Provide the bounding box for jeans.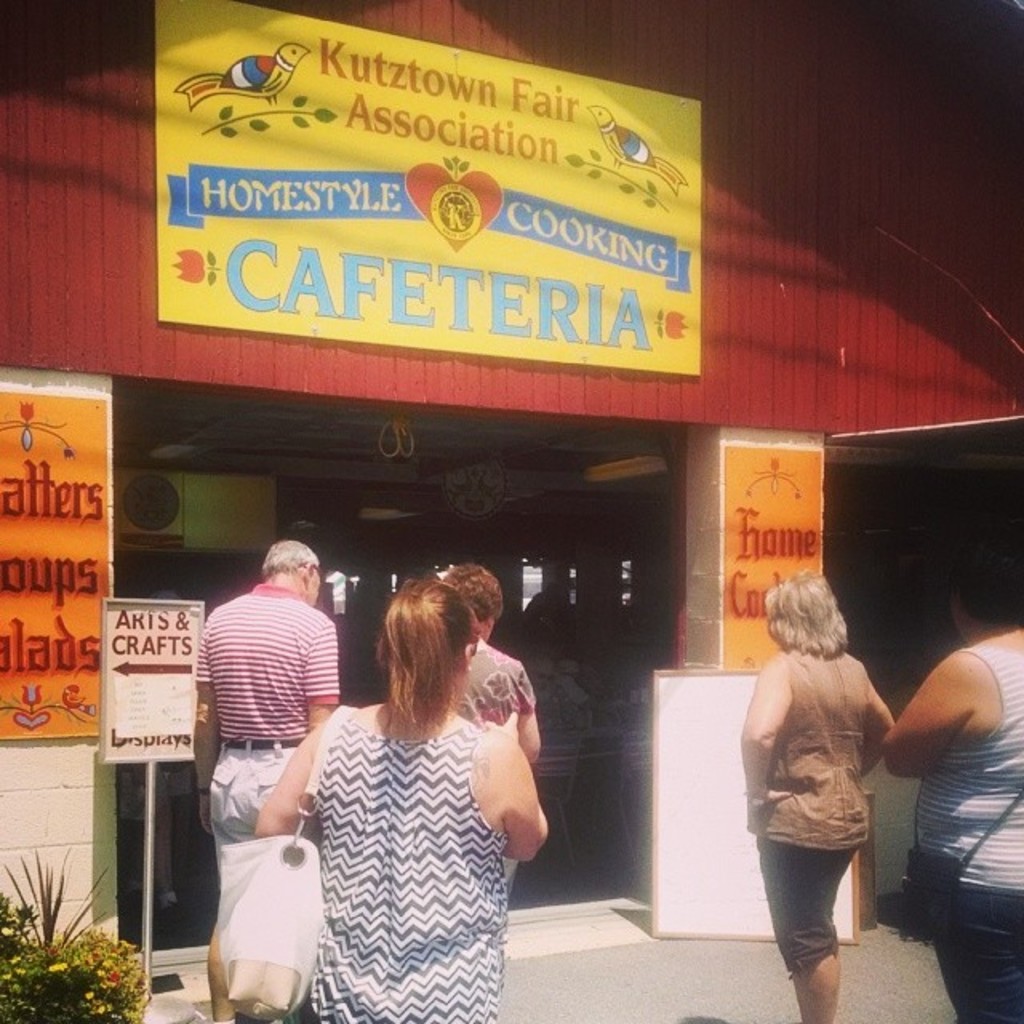
Rect(758, 824, 869, 982).
